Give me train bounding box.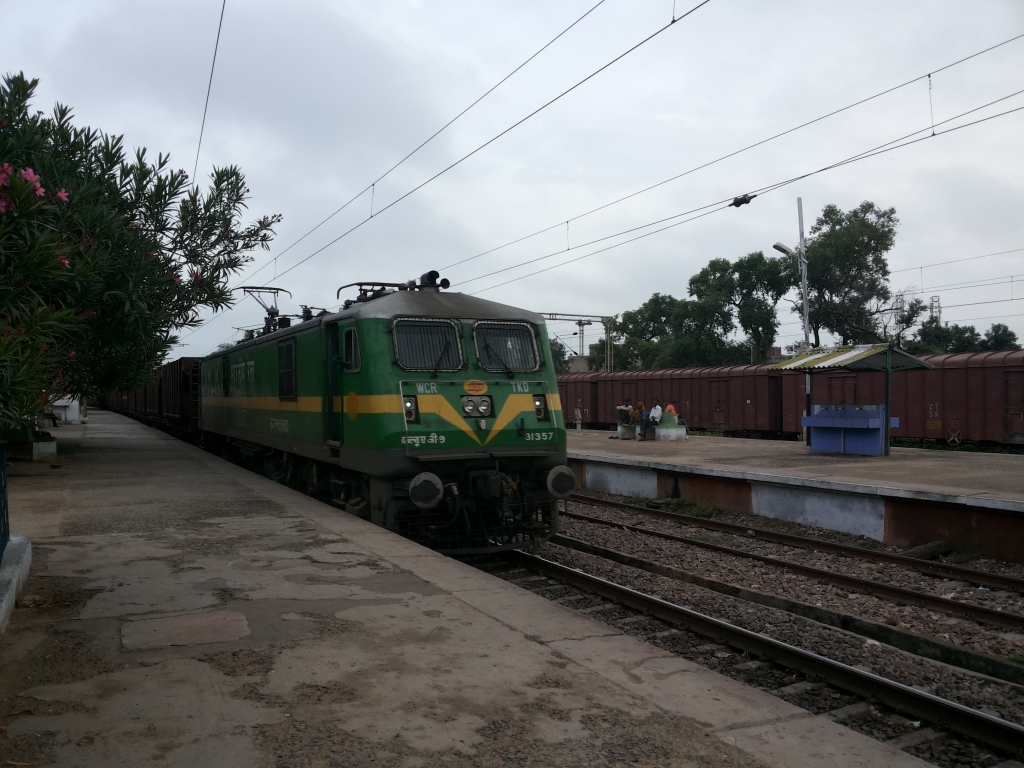
[left=118, top=278, right=584, bottom=571].
